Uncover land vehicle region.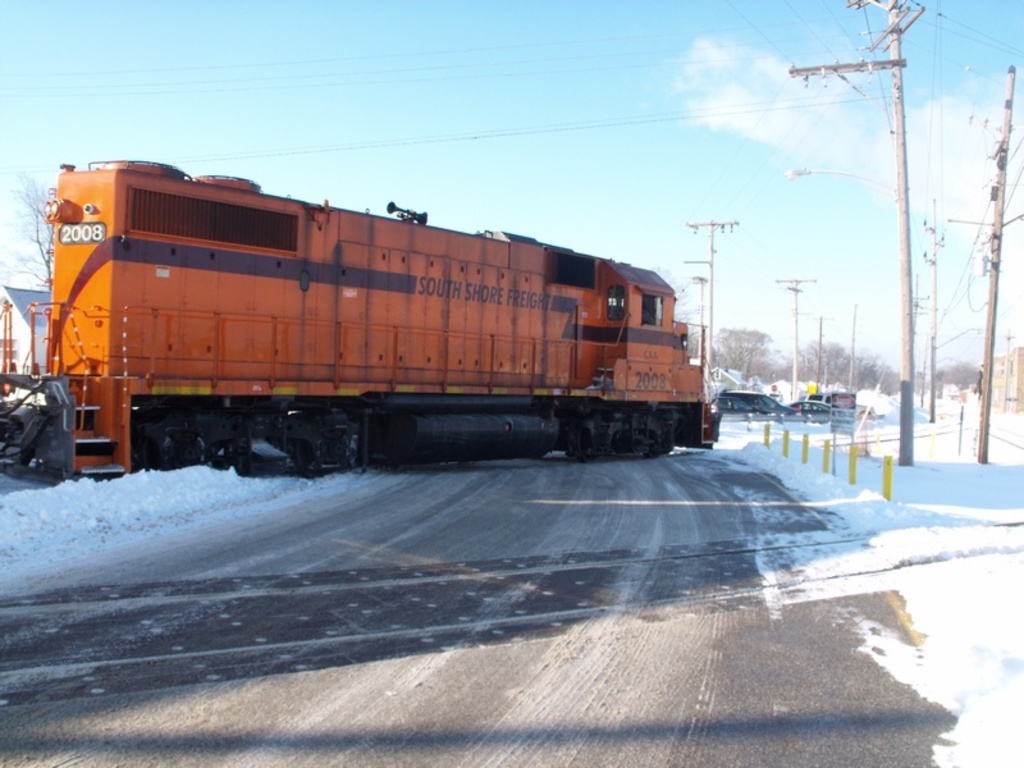
Uncovered: crop(721, 388, 795, 416).
